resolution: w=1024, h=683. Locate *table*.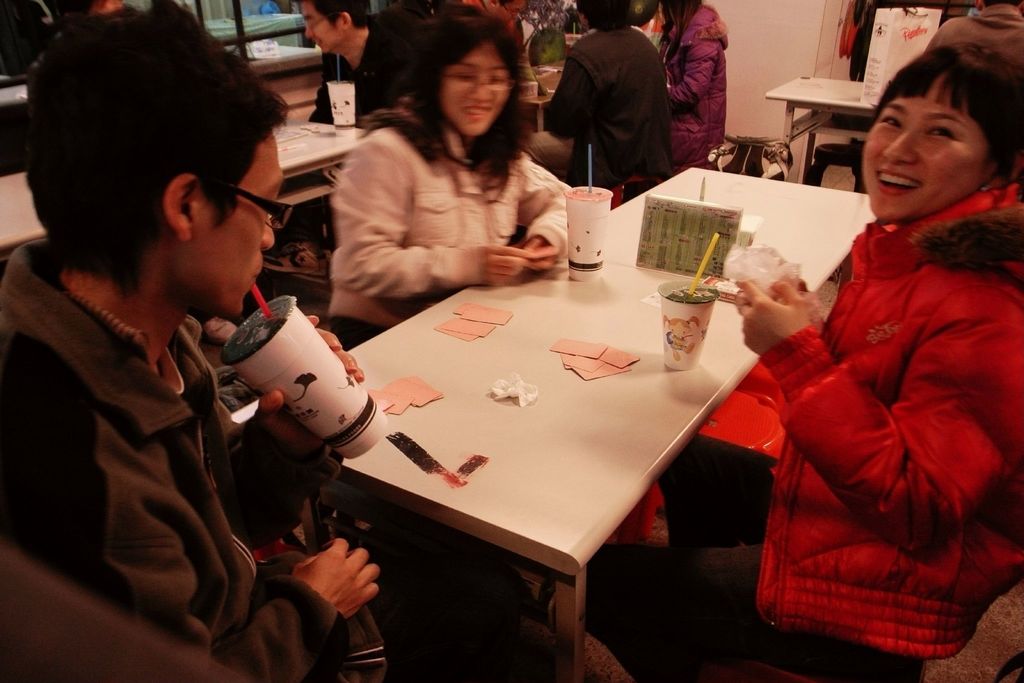
select_region(582, 162, 884, 302).
